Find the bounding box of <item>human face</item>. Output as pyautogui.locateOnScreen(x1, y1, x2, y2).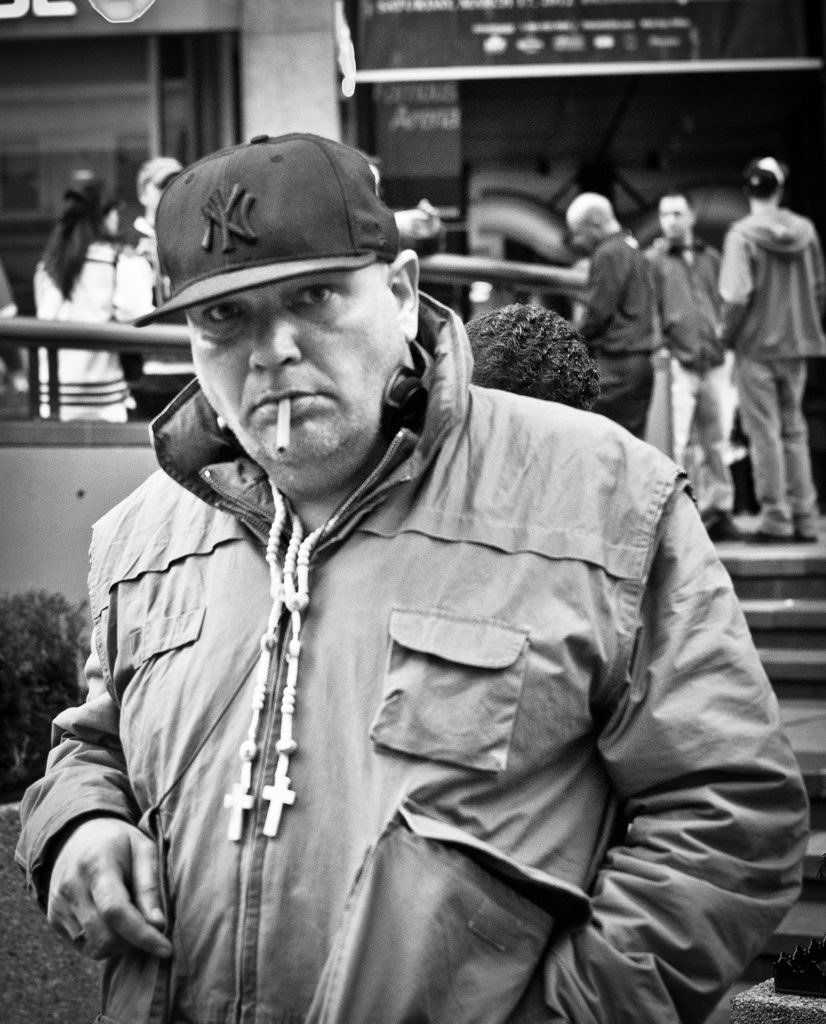
pyautogui.locateOnScreen(147, 181, 168, 206).
